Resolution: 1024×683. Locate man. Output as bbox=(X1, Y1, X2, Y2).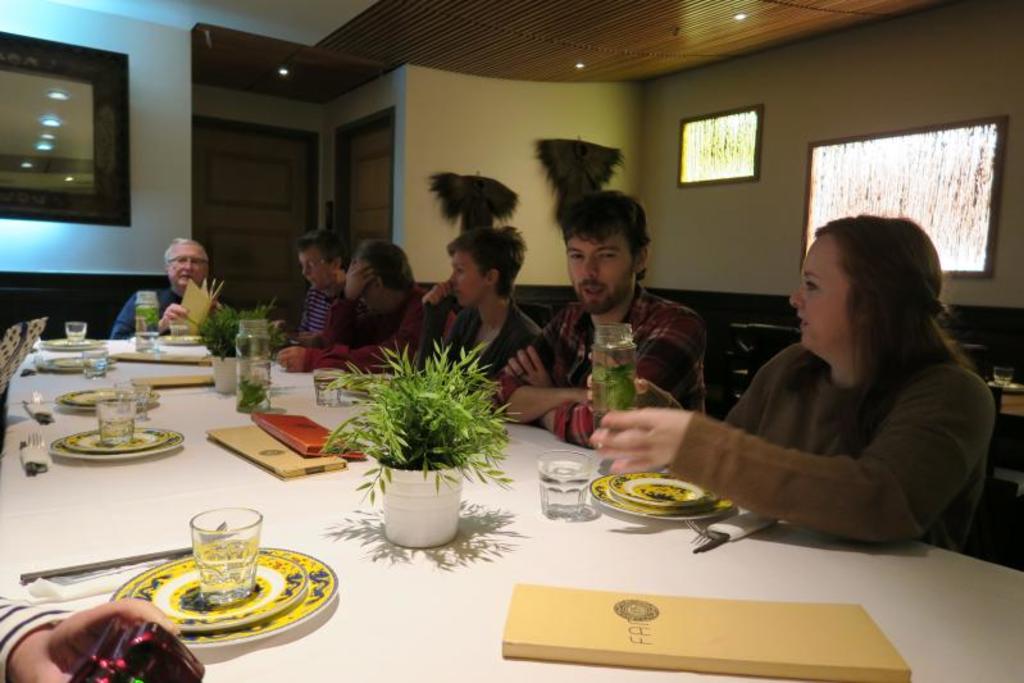
bbox=(131, 236, 213, 334).
